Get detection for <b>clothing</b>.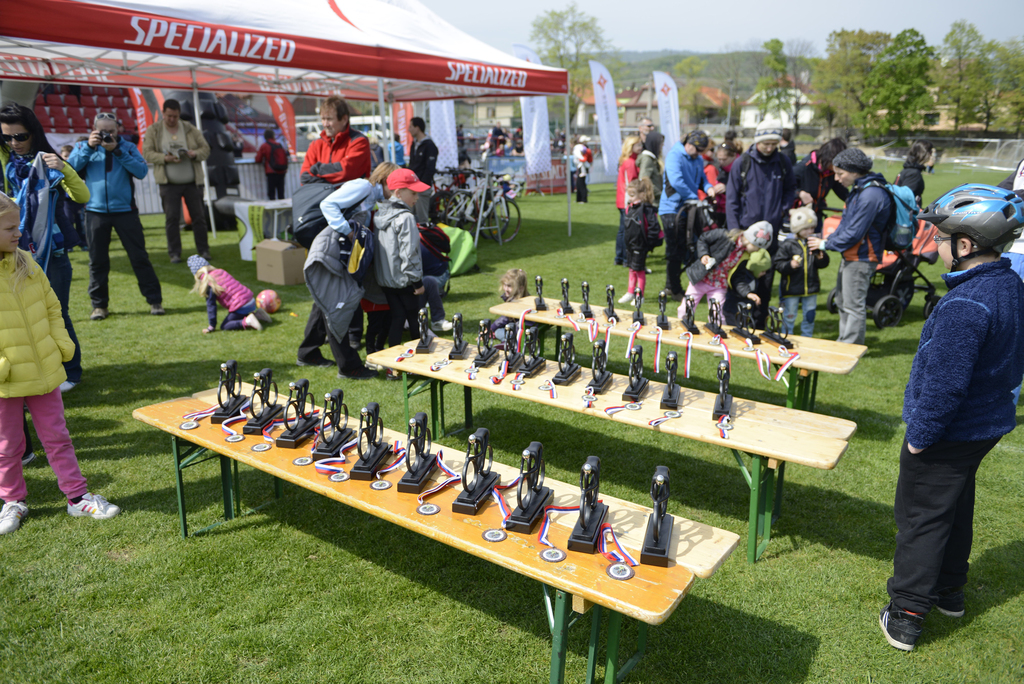
Detection: (142,118,207,254).
